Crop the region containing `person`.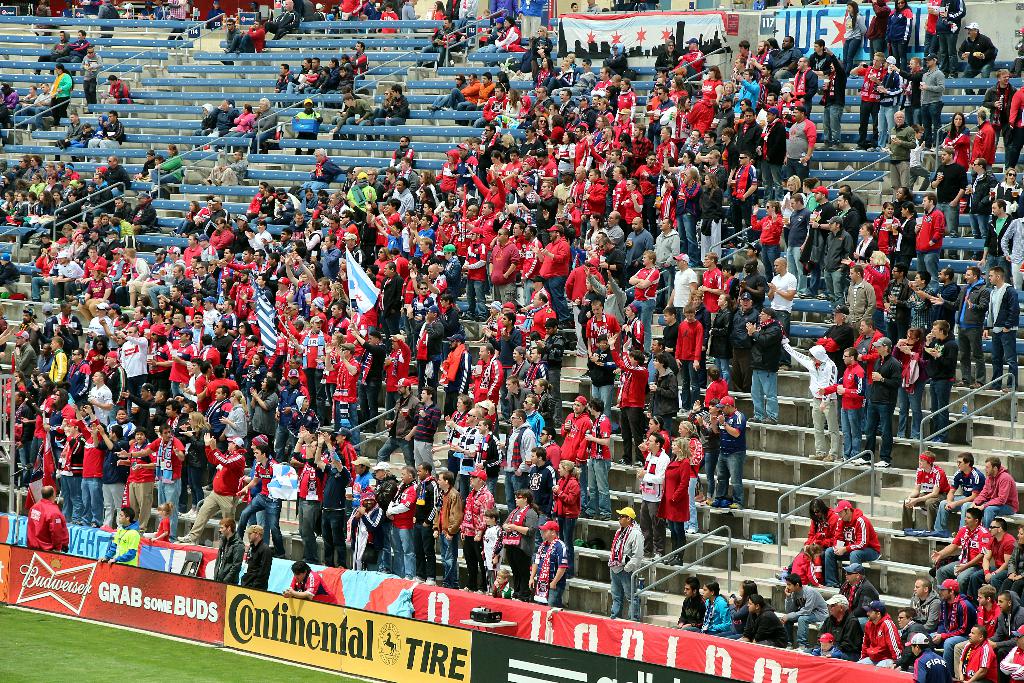
Crop region: left=603, top=511, right=645, bottom=624.
